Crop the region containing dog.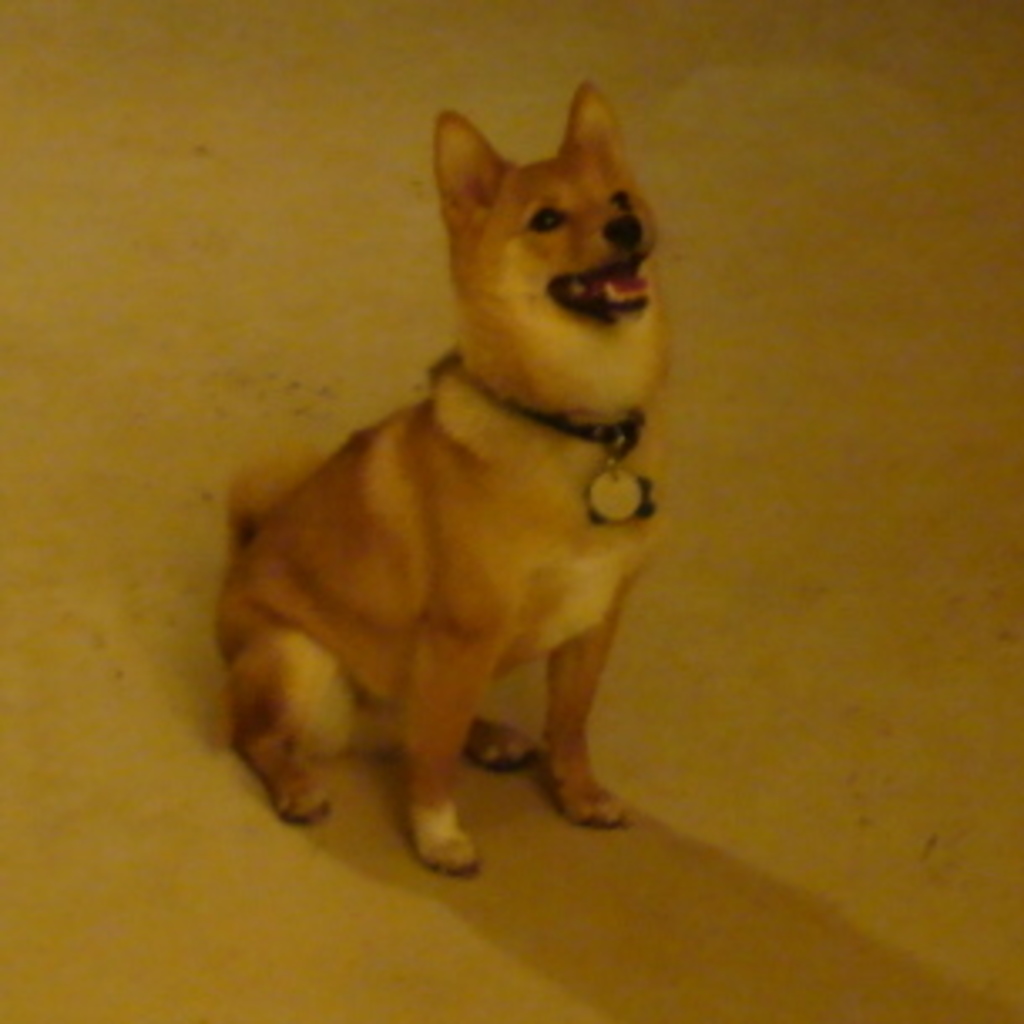
Crop region: box=[201, 81, 682, 880].
